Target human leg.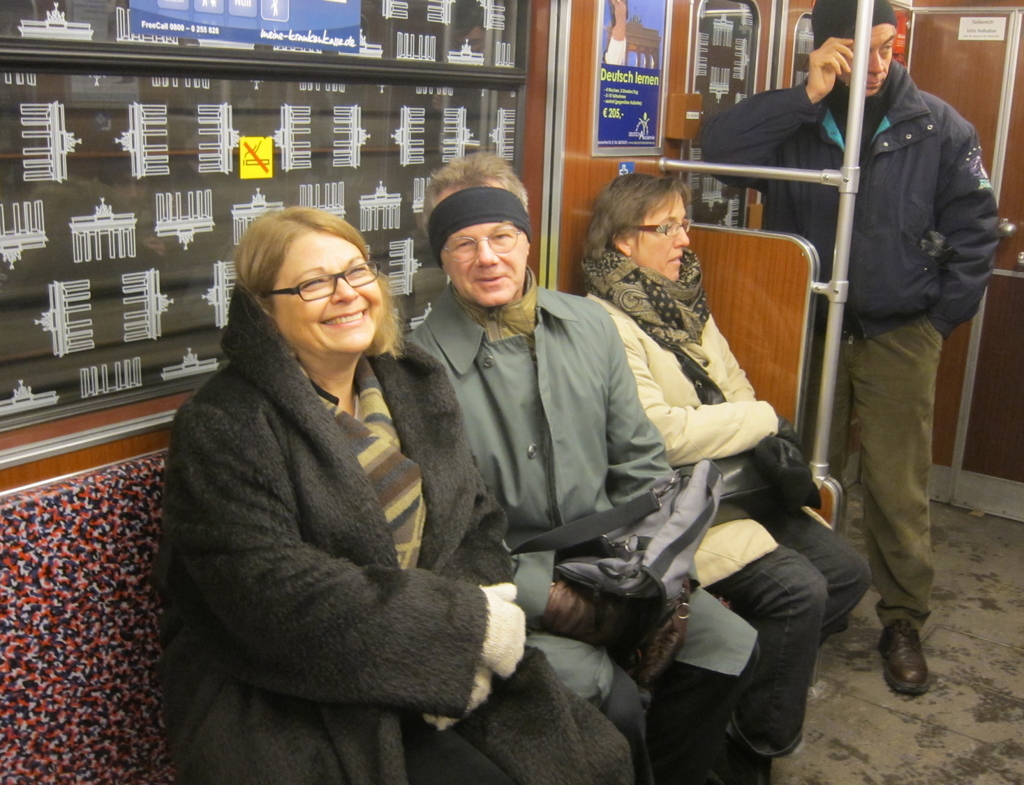
Target region: [left=632, top=517, right=761, bottom=783].
